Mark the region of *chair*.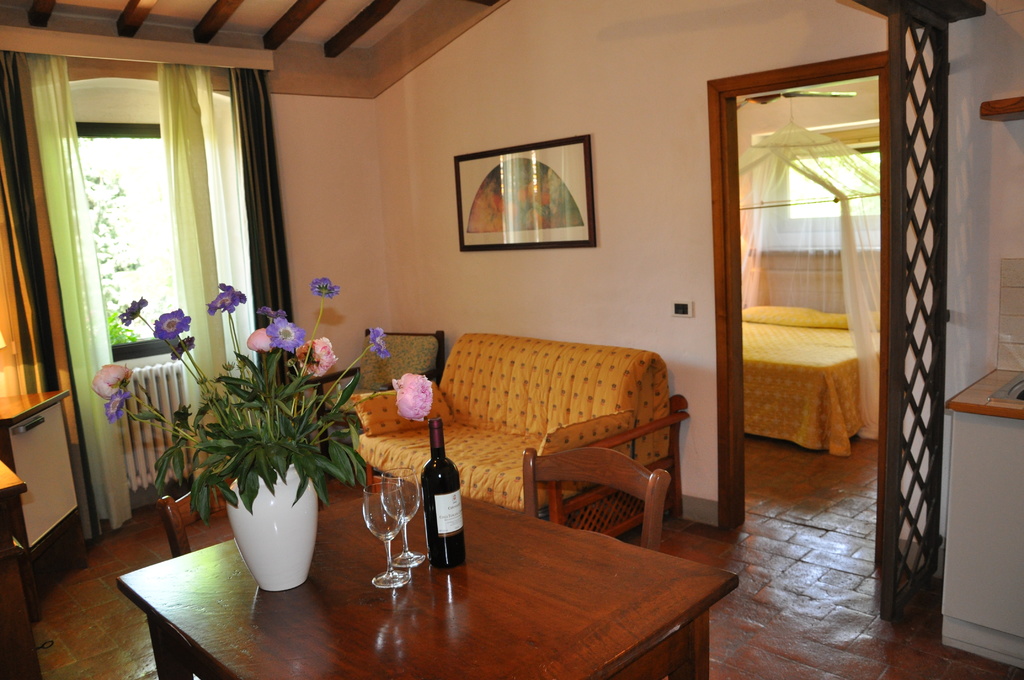
Region: (521, 442, 675, 552).
